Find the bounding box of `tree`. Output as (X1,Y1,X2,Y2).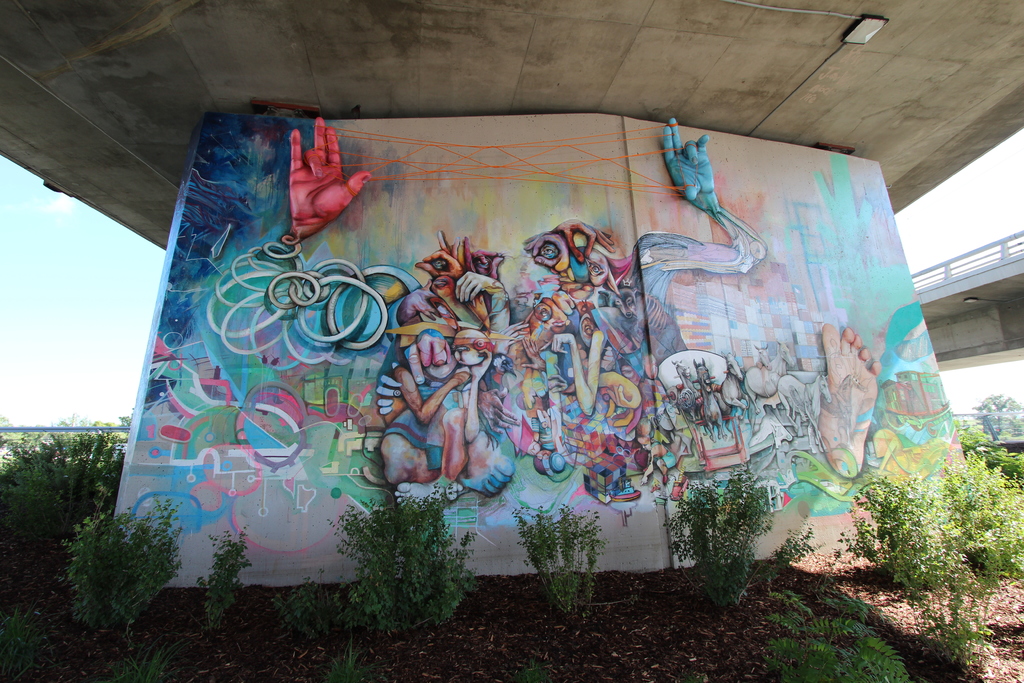
(981,387,1023,448).
